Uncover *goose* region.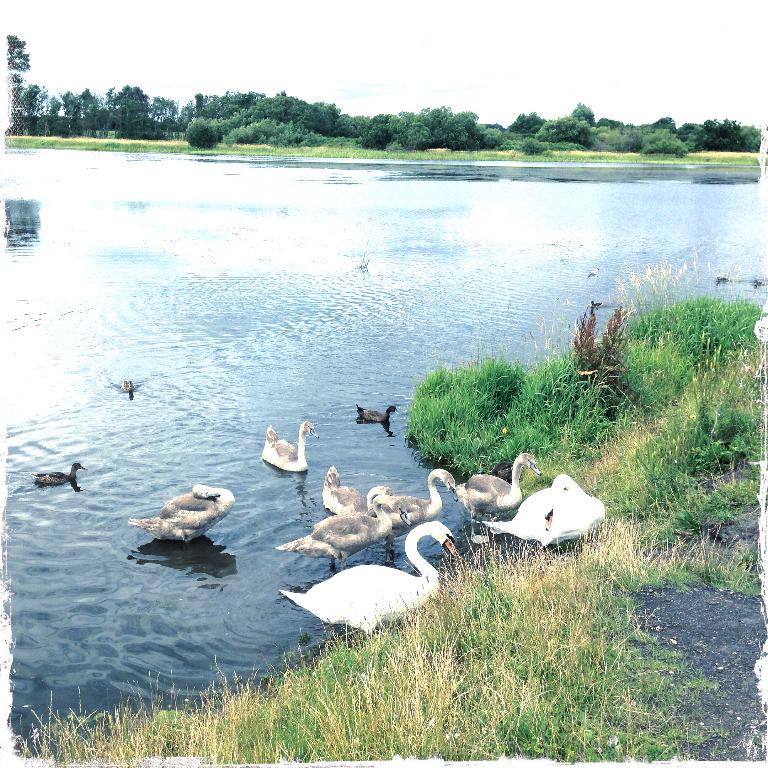
Uncovered: bbox=(264, 417, 318, 470).
